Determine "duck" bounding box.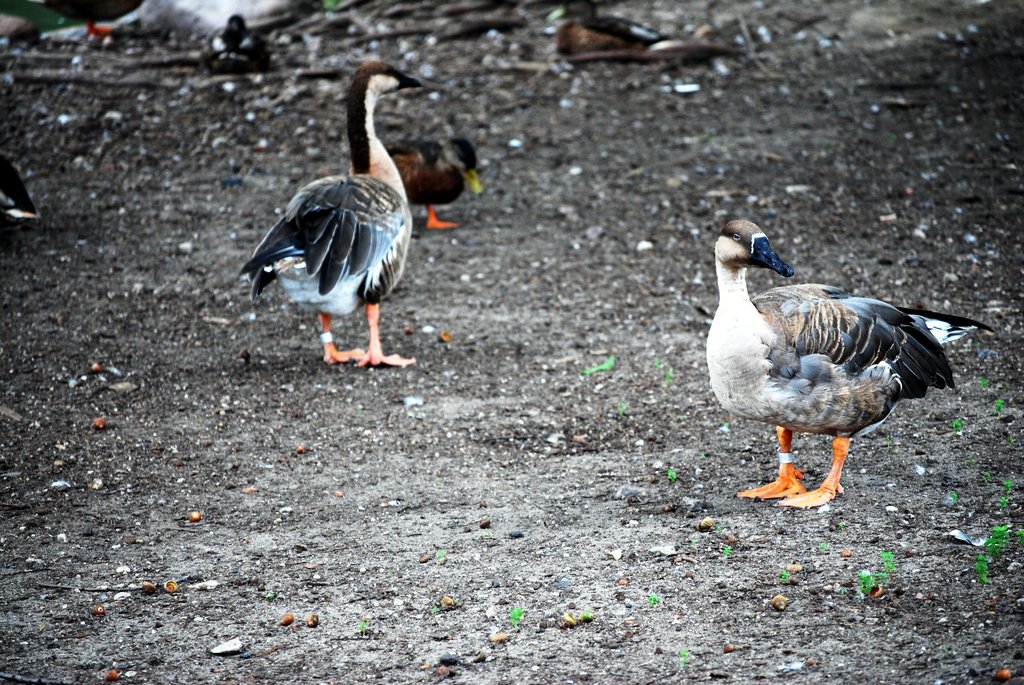
Determined: 250, 65, 431, 369.
